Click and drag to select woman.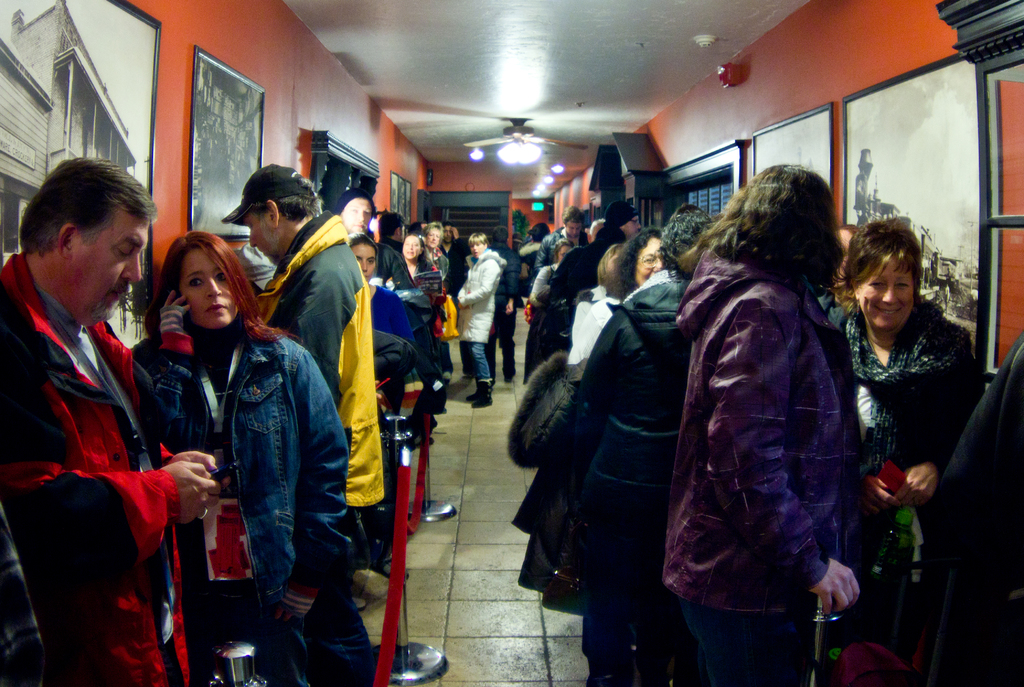
Selection: select_region(660, 163, 862, 685).
